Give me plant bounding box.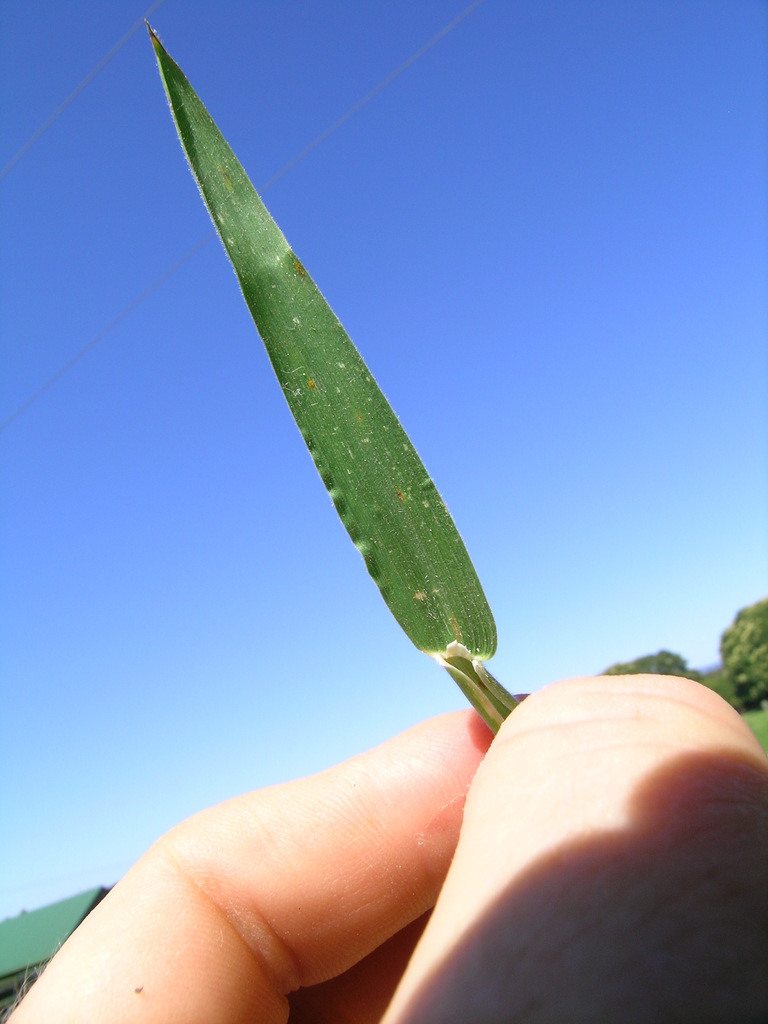
[737, 700, 767, 746].
